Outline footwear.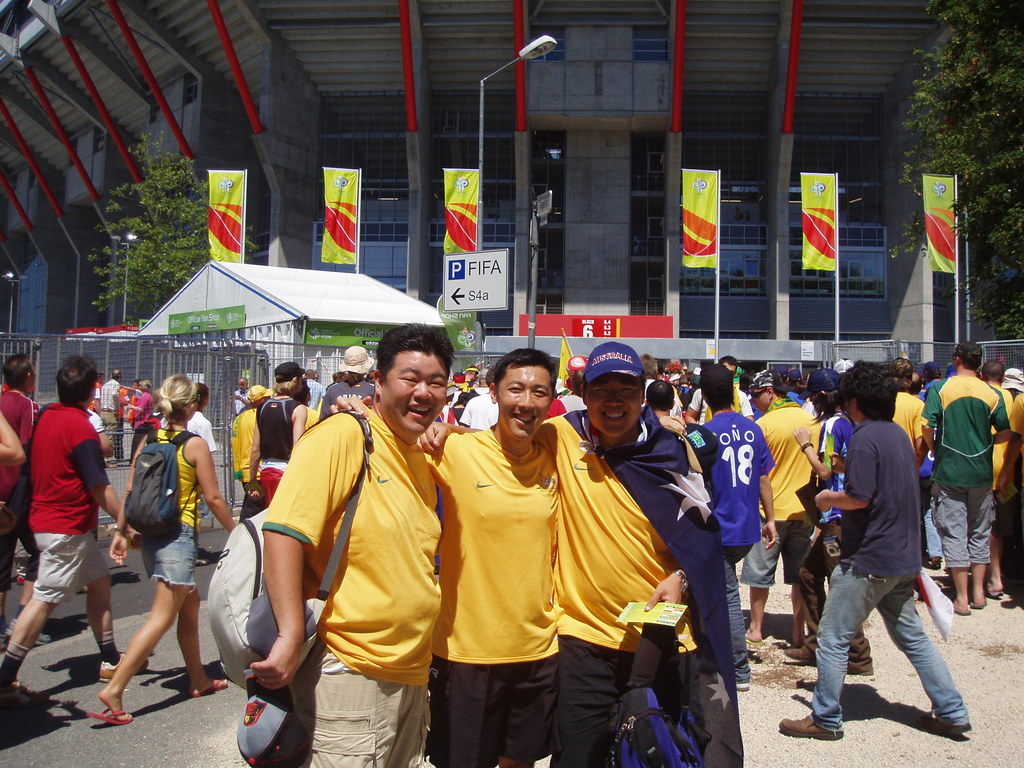
Outline: <box>90,708,135,724</box>.
